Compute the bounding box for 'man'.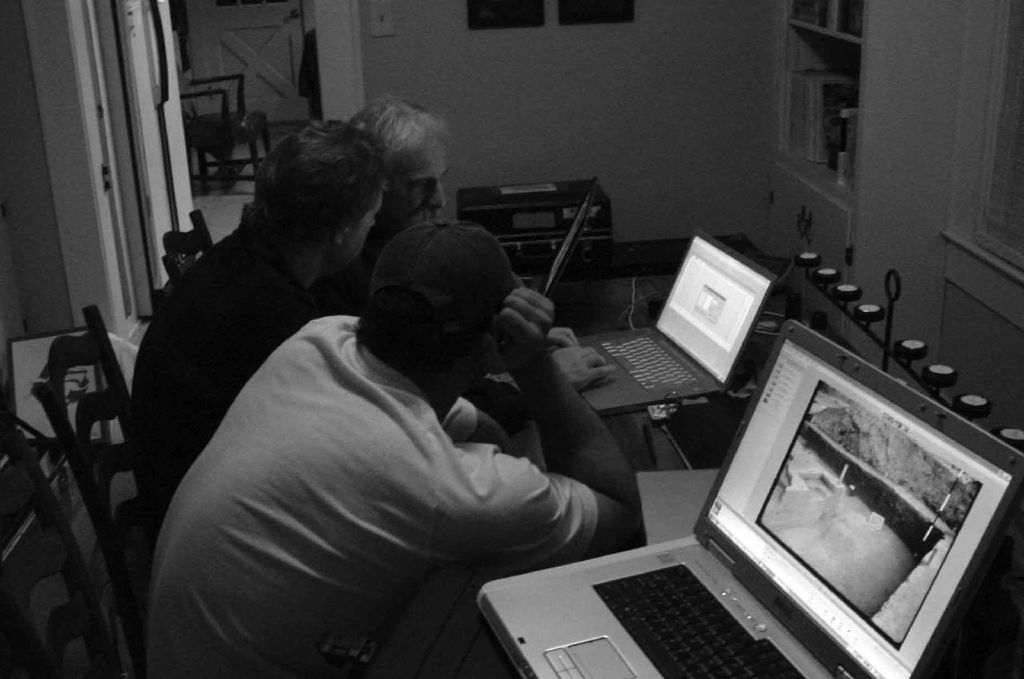
<box>146,224,645,676</box>.
